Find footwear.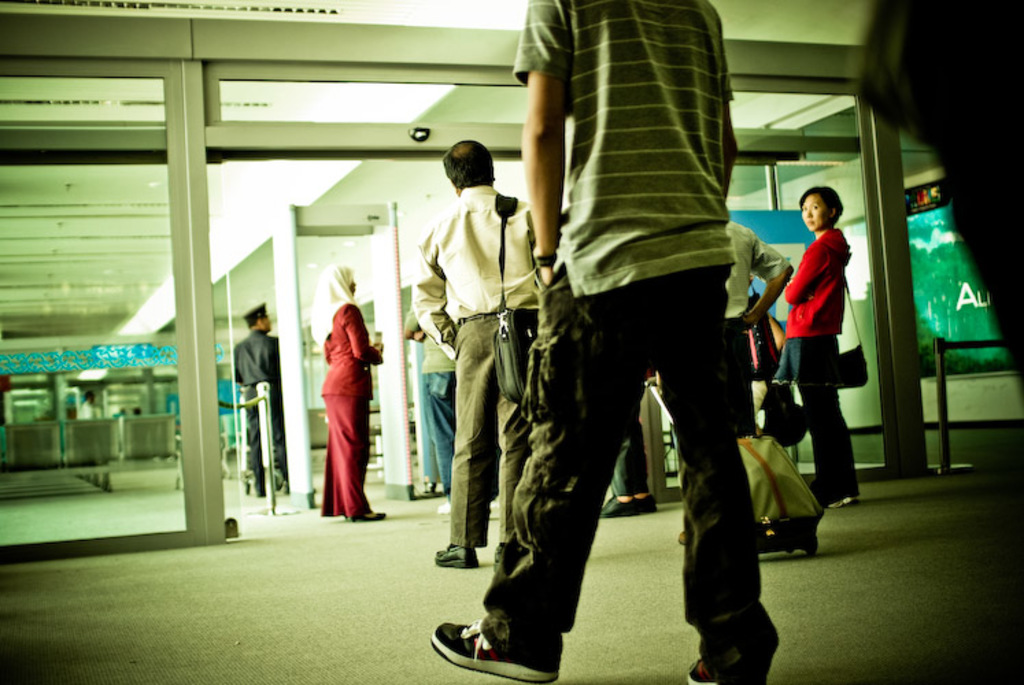
{"x1": 684, "y1": 655, "x2": 728, "y2": 684}.
